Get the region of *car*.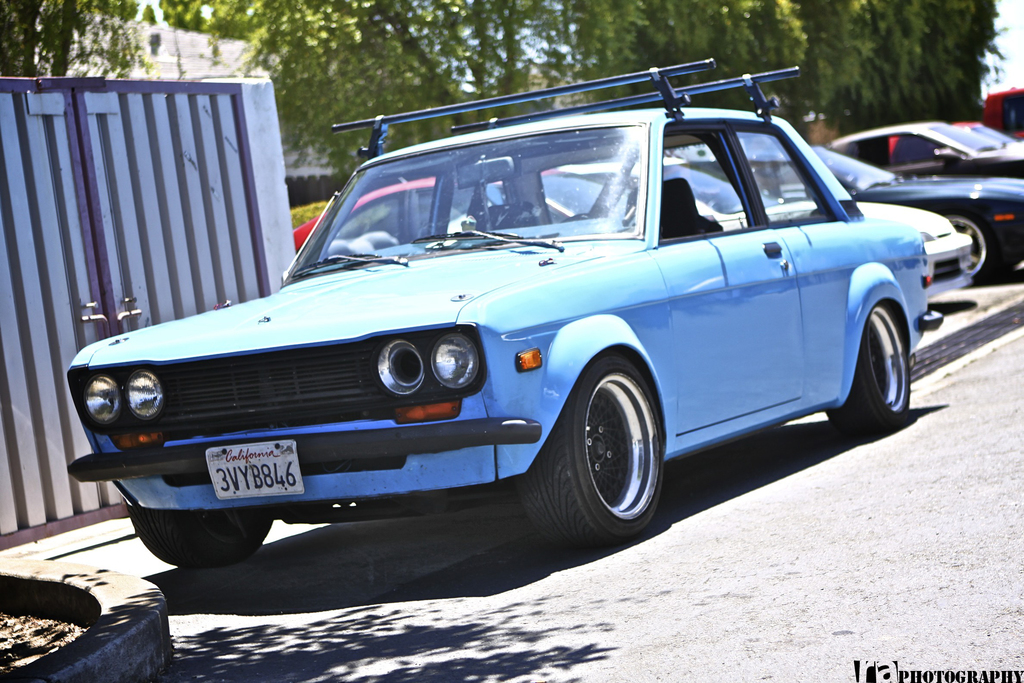
[left=833, top=115, right=1023, bottom=179].
